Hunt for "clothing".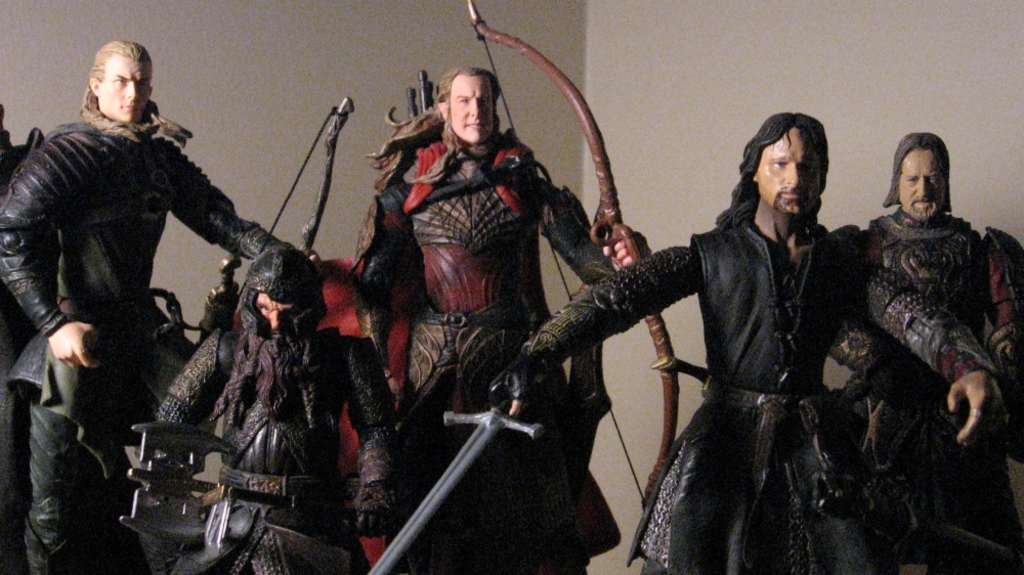
Hunted down at bbox(349, 121, 622, 574).
